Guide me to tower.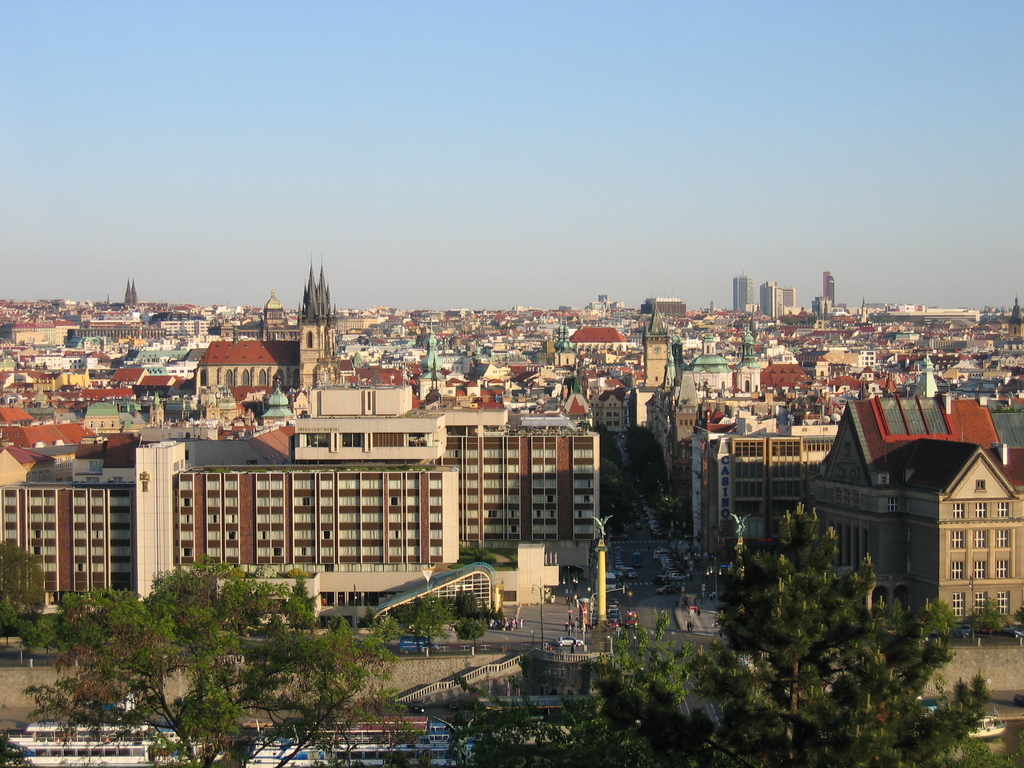
Guidance: {"left": 0, "top": 356, "right": 623, "bottom": 631}.
